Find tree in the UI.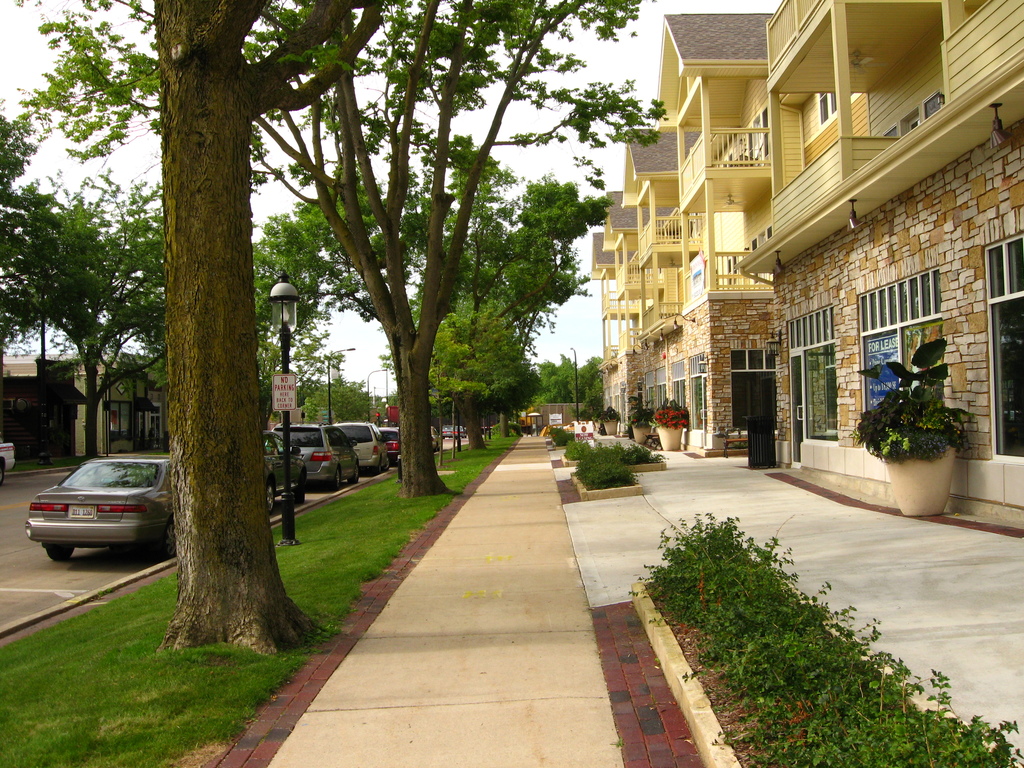
UI element at {"left": 0, "top": 109, "right": 49, "bottom": 458}.
